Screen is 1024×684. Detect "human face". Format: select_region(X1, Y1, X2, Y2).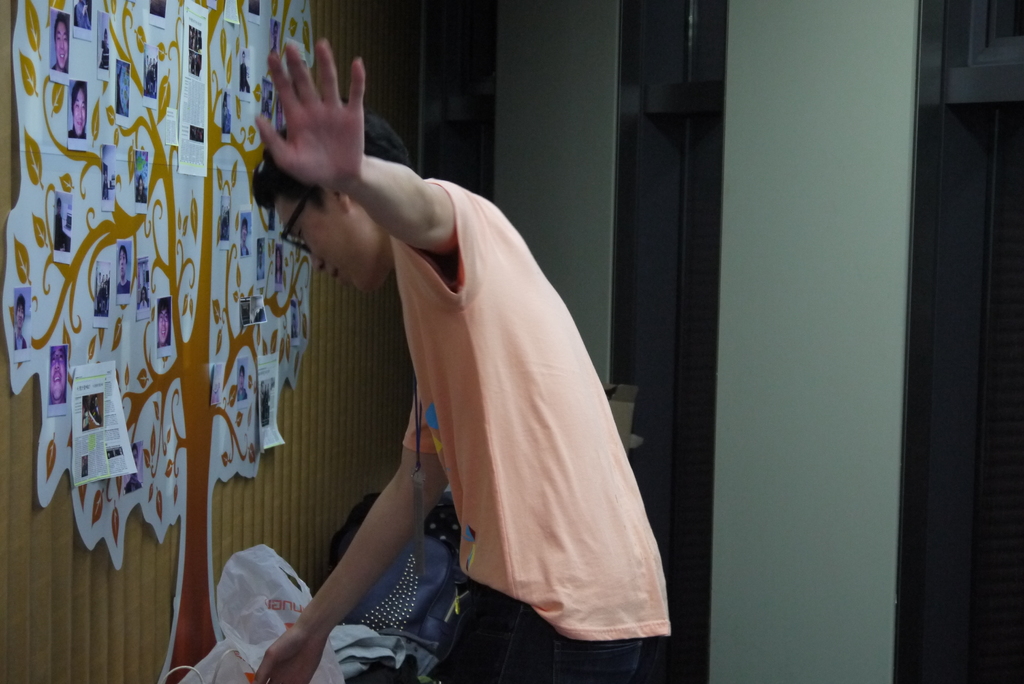
select_region(281, 203, 373, 292).
